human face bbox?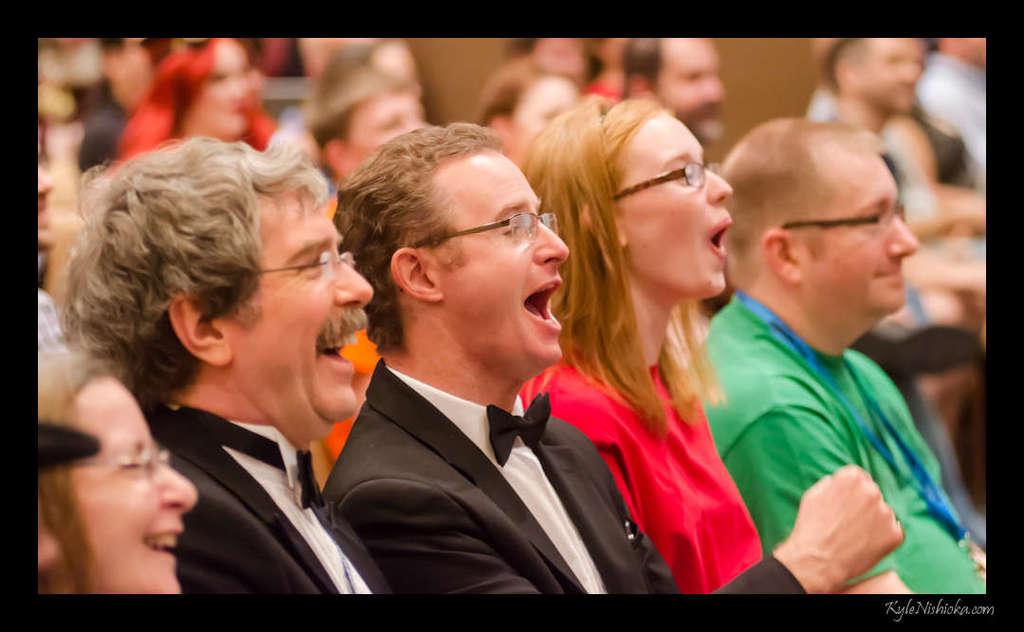
617/119/737/295
